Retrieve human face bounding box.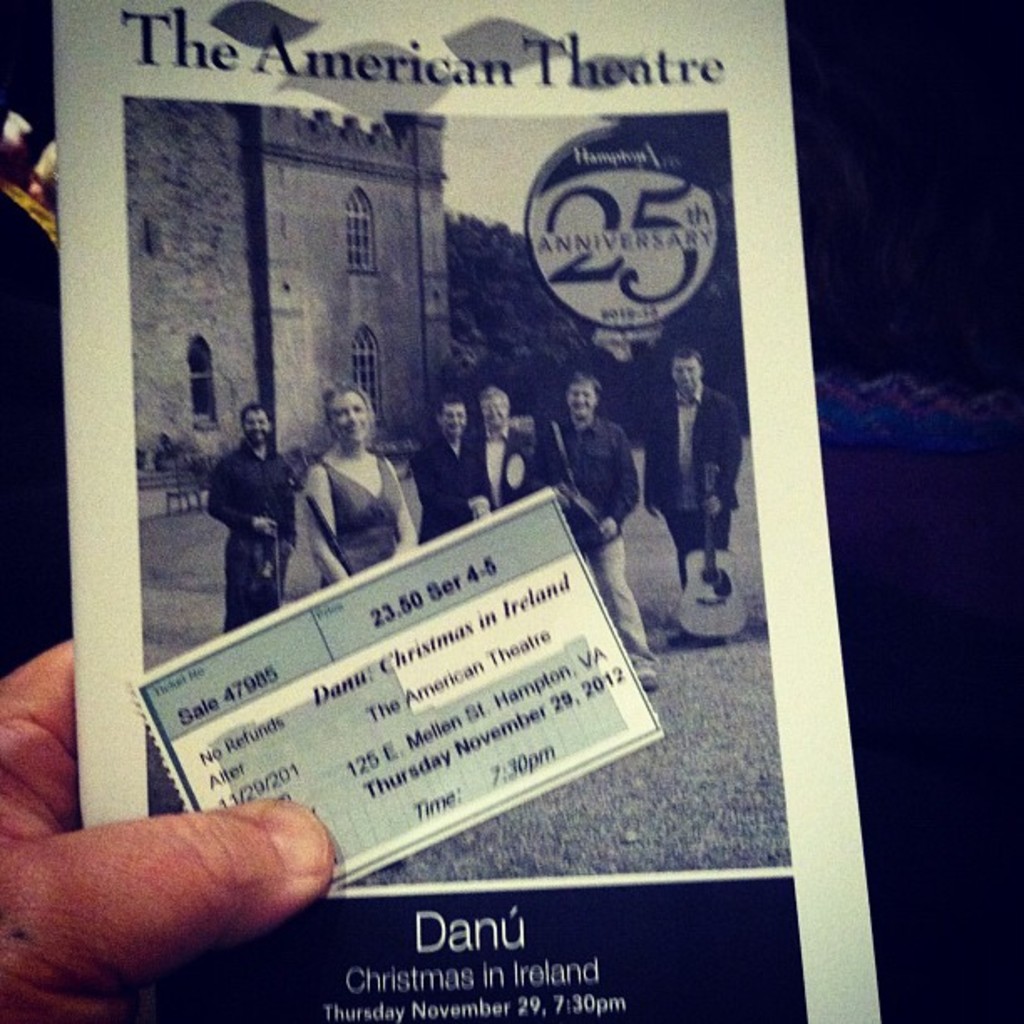
Bounding box: x1=331 y1=392 x2=368 y2=443.
